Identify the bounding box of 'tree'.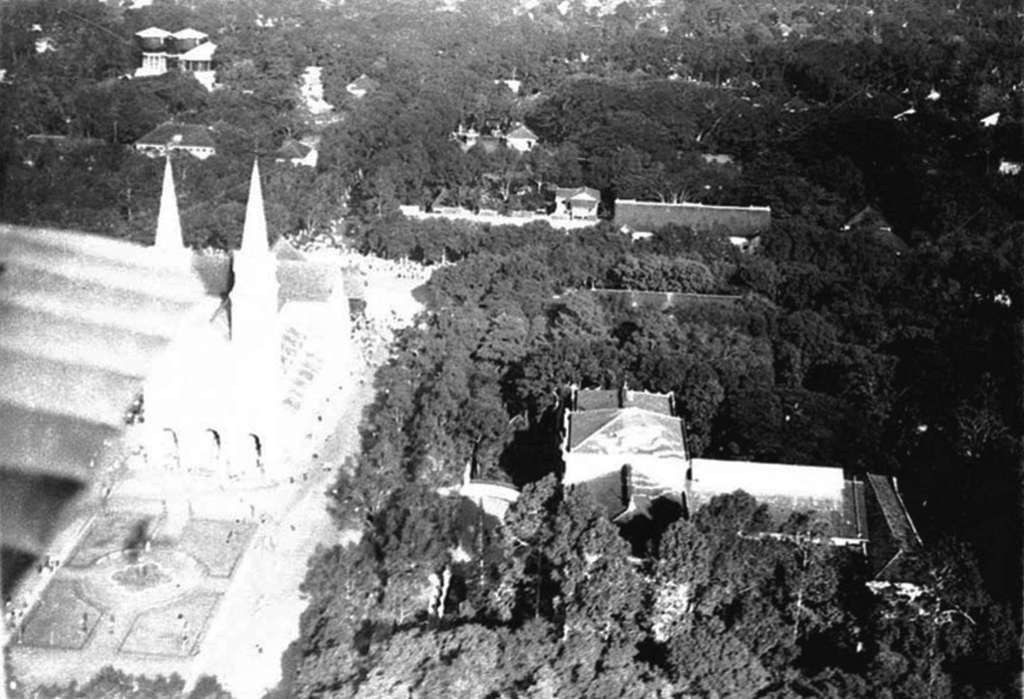
<box>465,408,505,472</box>.
